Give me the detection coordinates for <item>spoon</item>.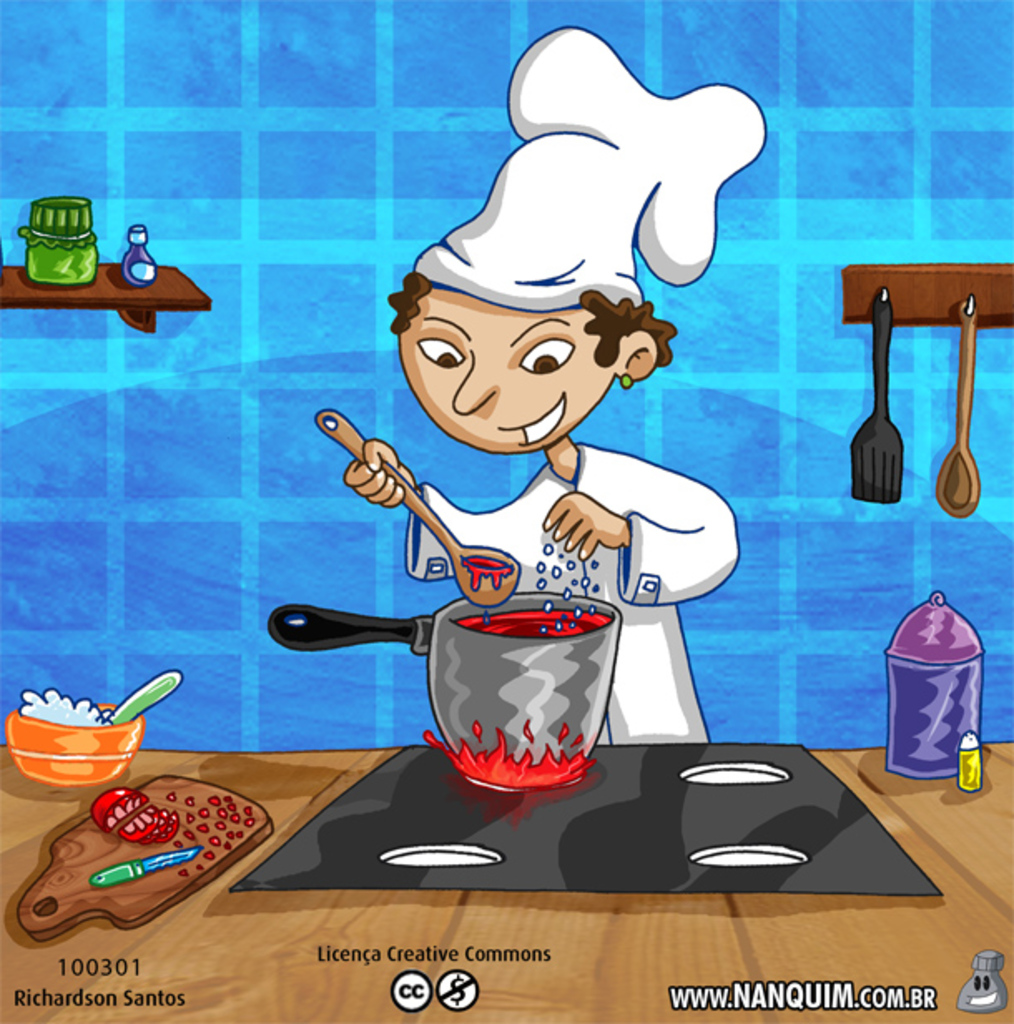
Rect(110, 668, 183, 725).
